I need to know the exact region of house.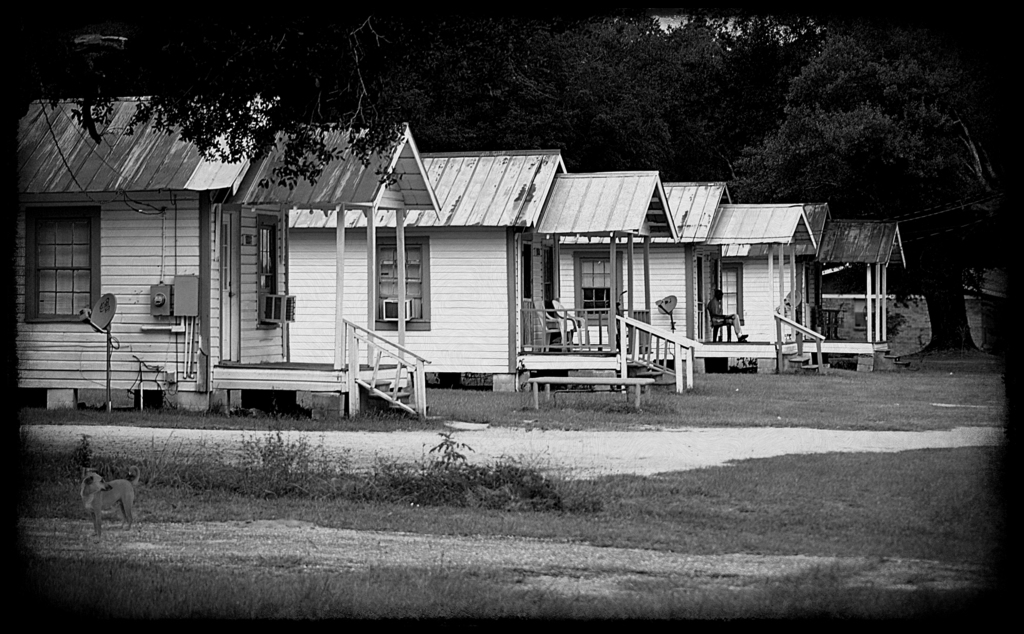
Region: bbox(2, 86, 438, 422).
